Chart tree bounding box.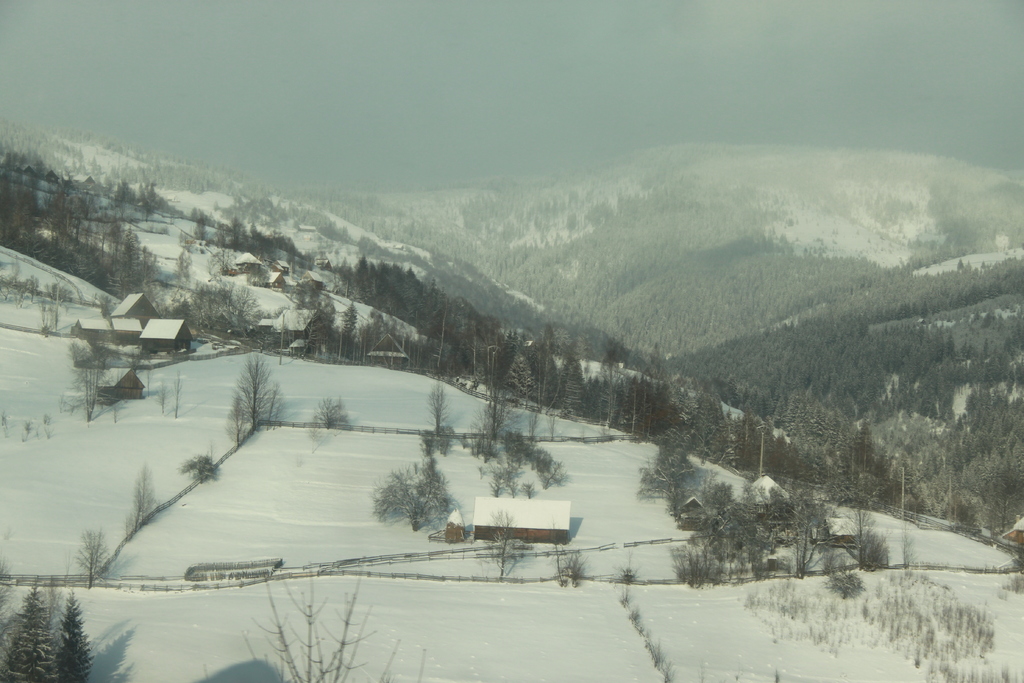
Charted: <region>35, 186, 75, 274</region>.
